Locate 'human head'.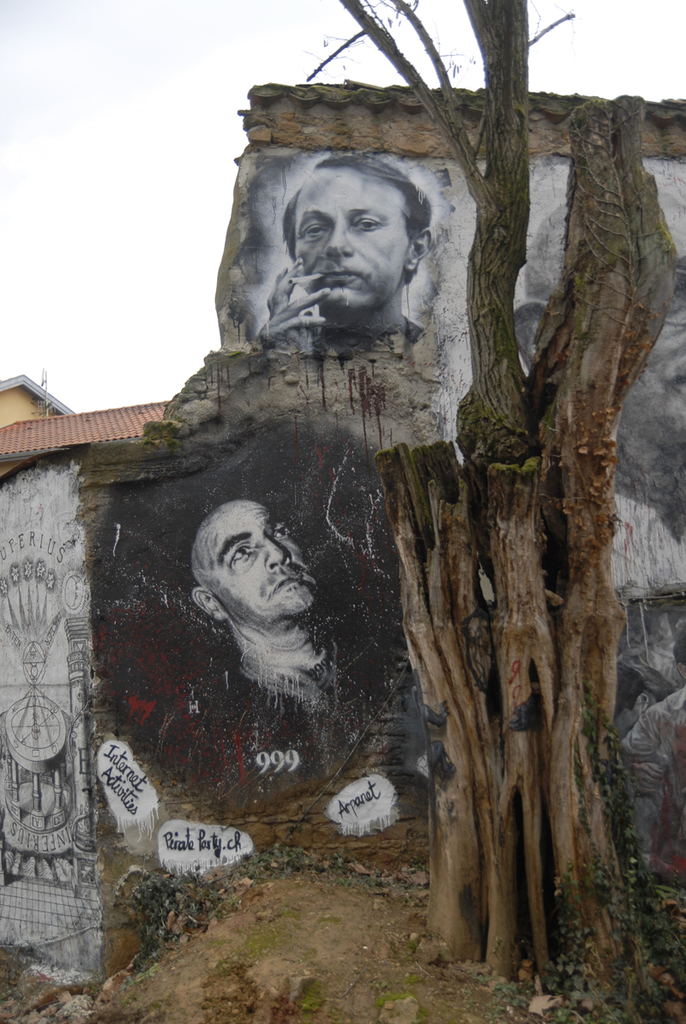
Bounding box: left=187, top=497, right=319, bottom=630.
